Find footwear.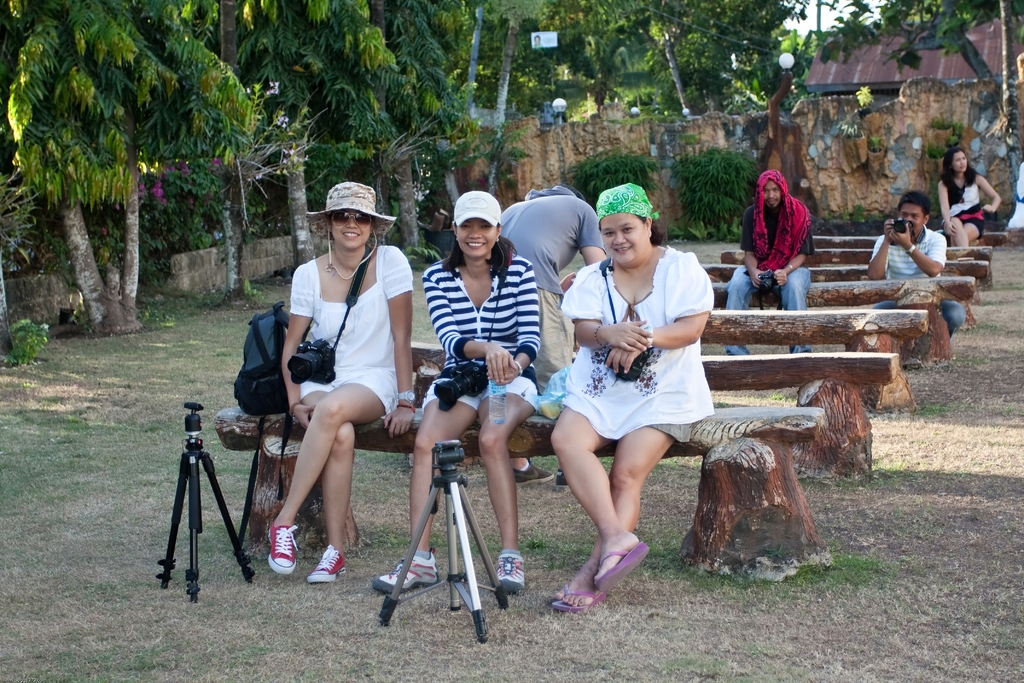
crop(556, 468, 571, 492).
